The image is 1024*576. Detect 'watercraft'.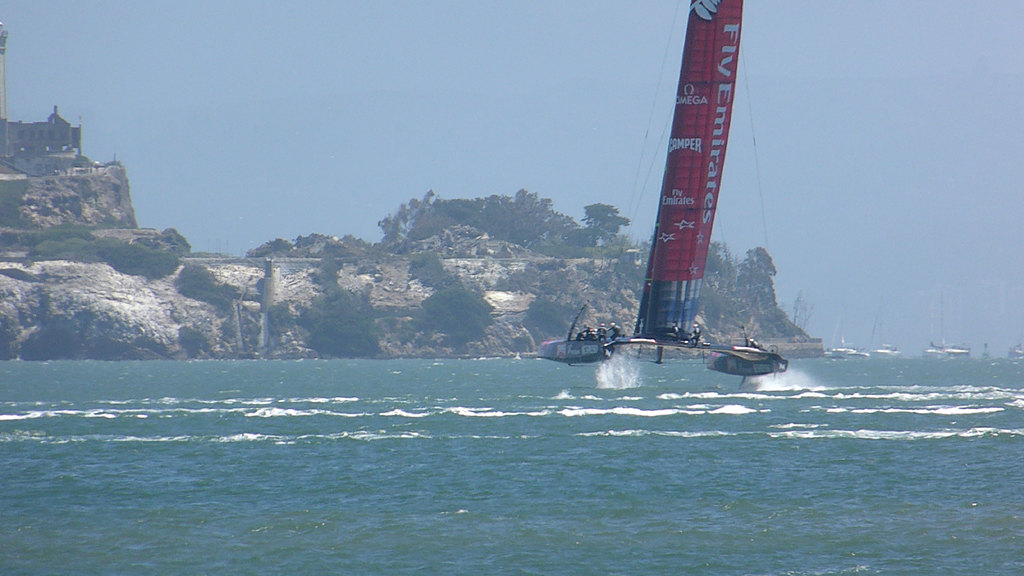
Detection: 979:341:989:365.
